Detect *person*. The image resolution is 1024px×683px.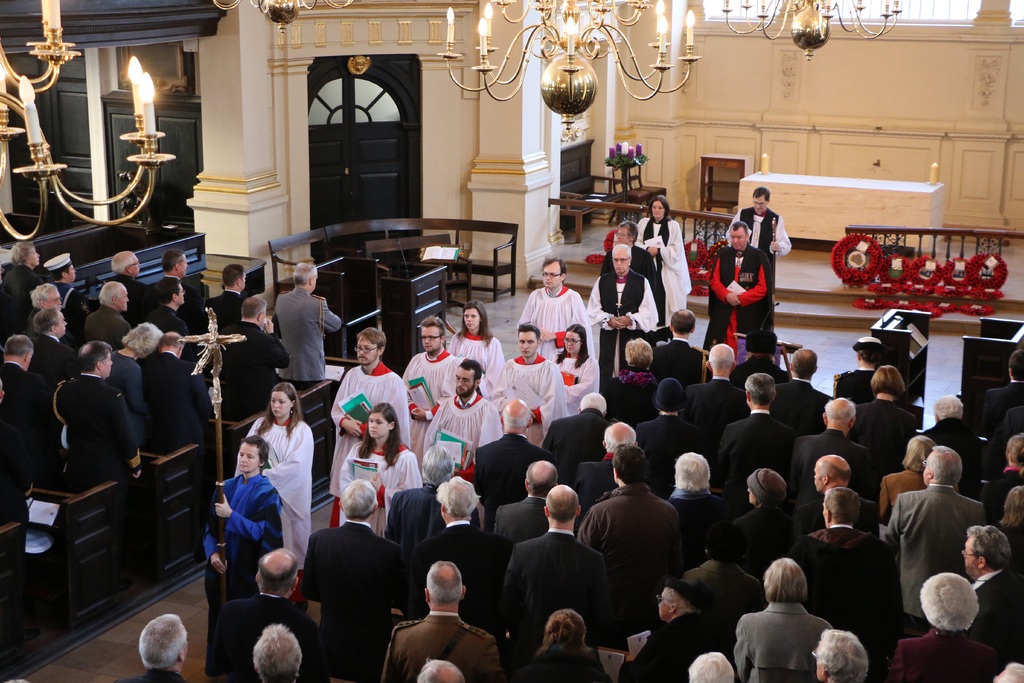
bbox=(205, 292, 293, 428).
